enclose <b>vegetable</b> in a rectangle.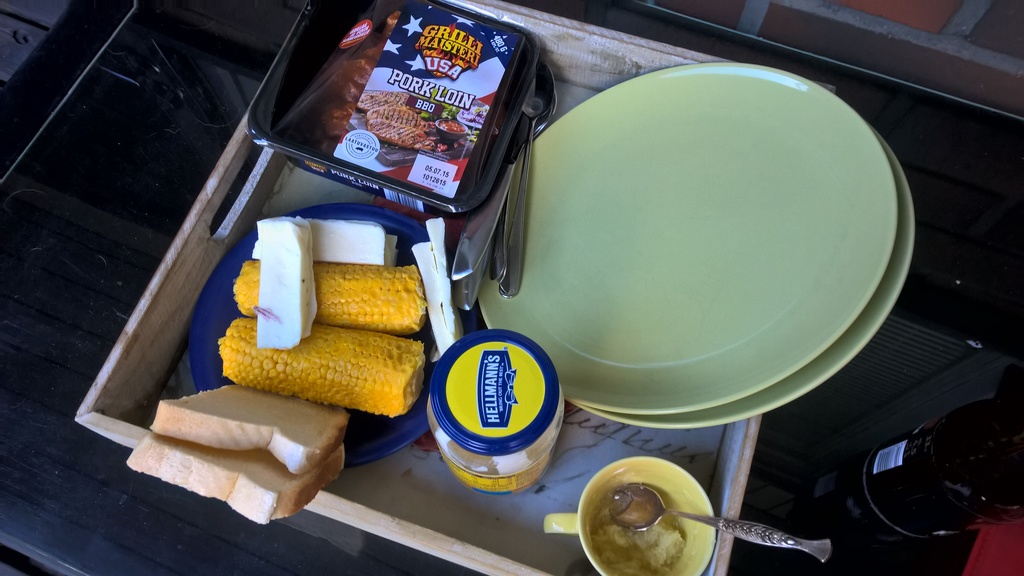
box(218, 319, 426, 418).
